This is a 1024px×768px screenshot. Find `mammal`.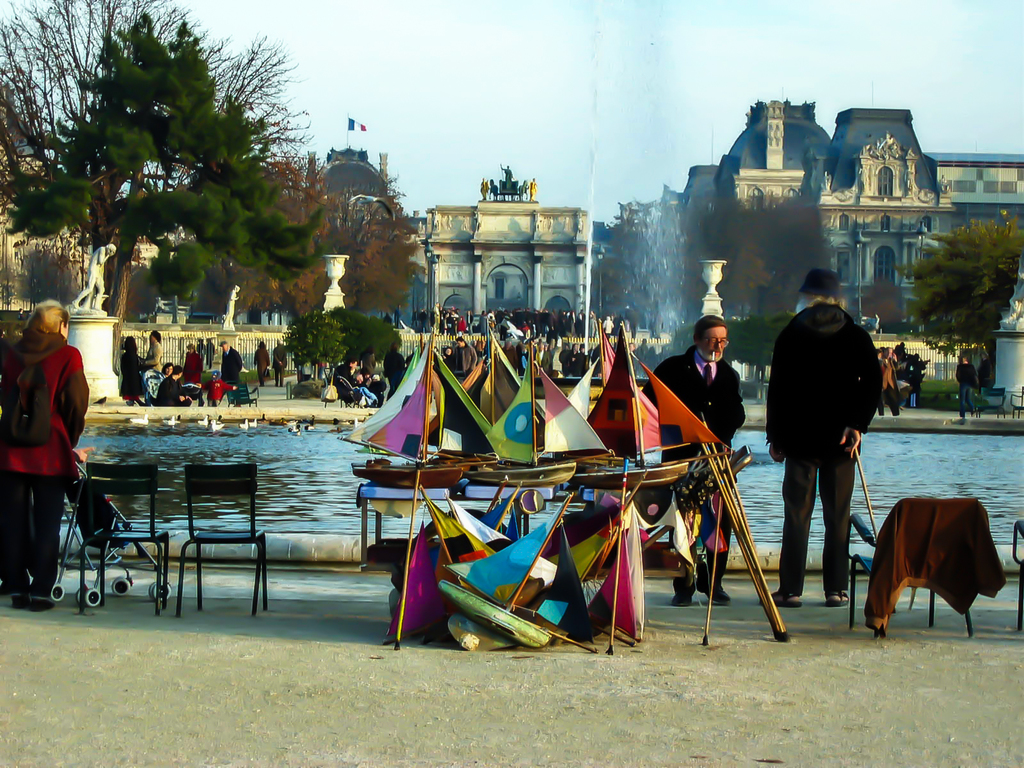
Bounding box: box(952, 355, 979, 418).
